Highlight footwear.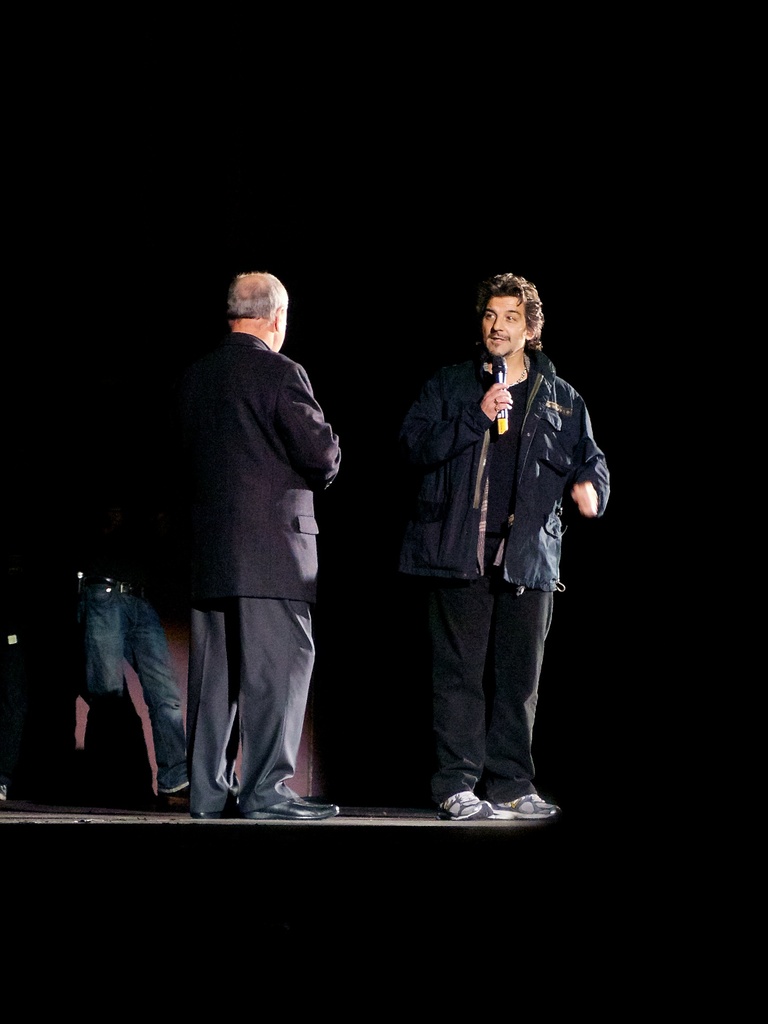
Highlighted region: (243, 789, 348, 815).
